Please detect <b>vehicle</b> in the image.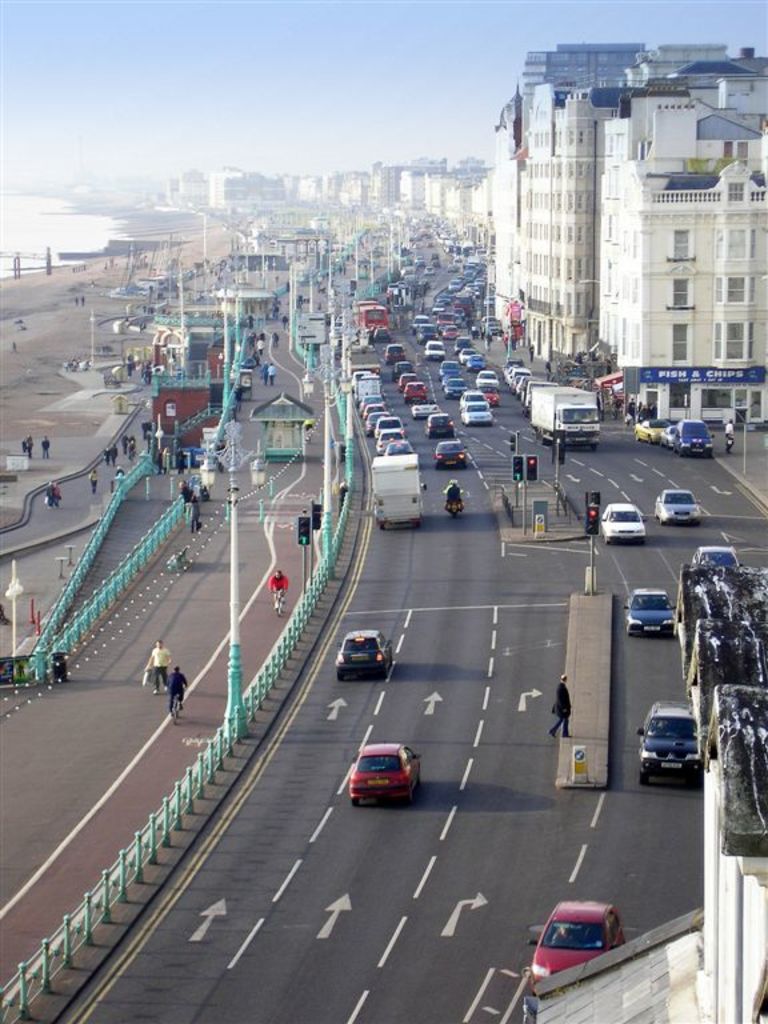
457,387,492,412.
